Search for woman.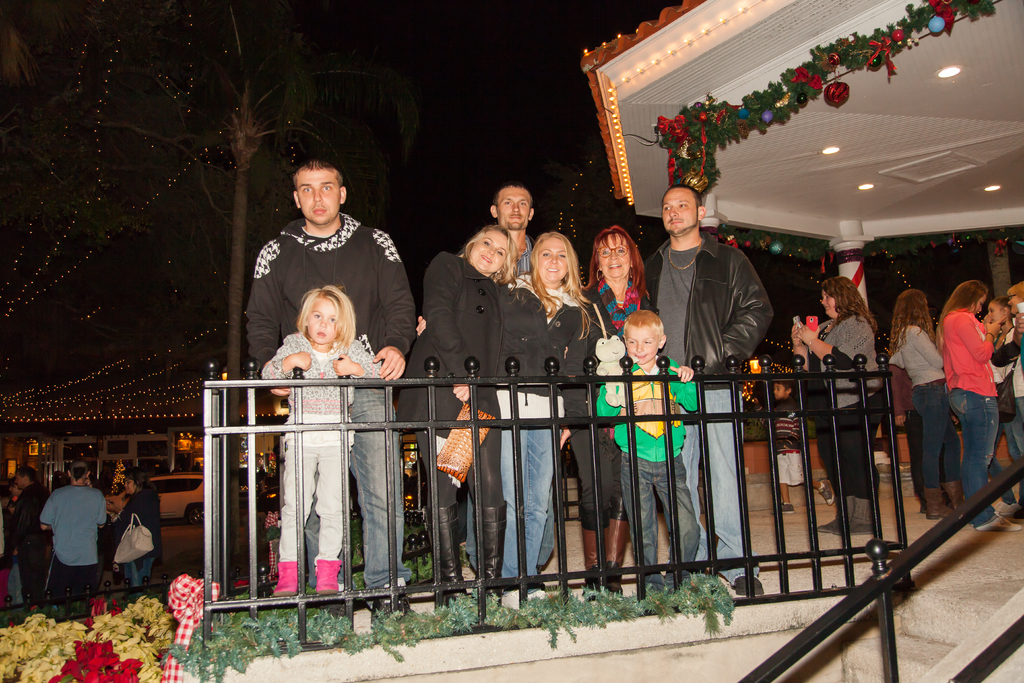
Found at [105, 468, 161, 595].
